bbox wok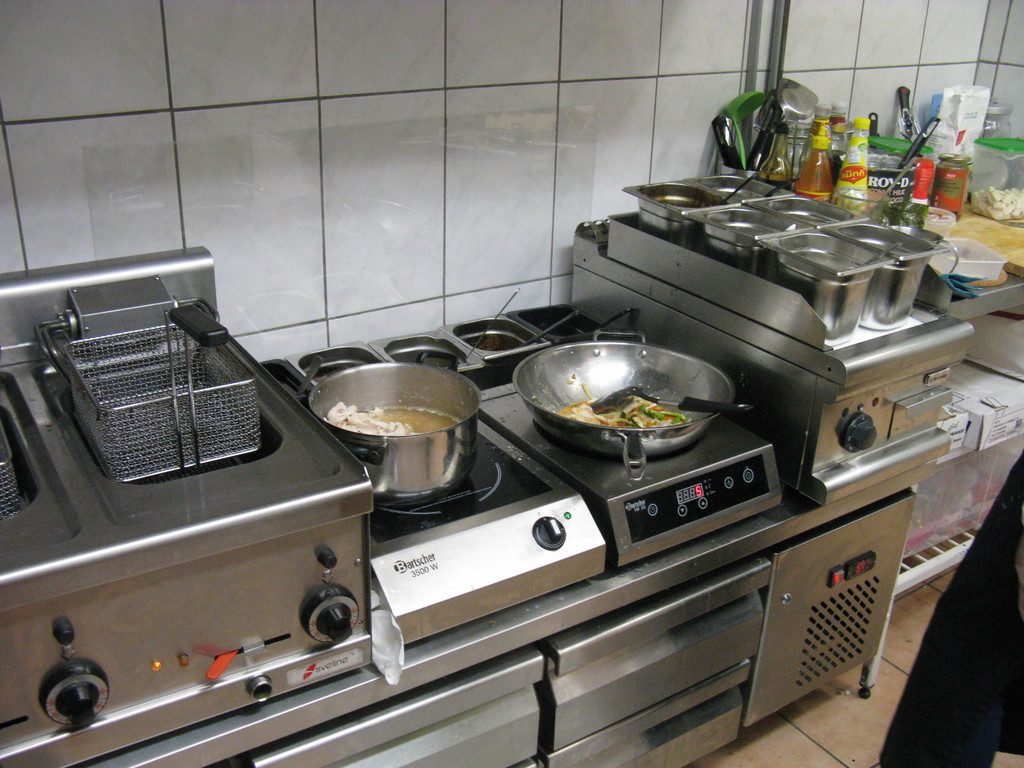
[x1=515, y1=340, x2=733, y2=475]
